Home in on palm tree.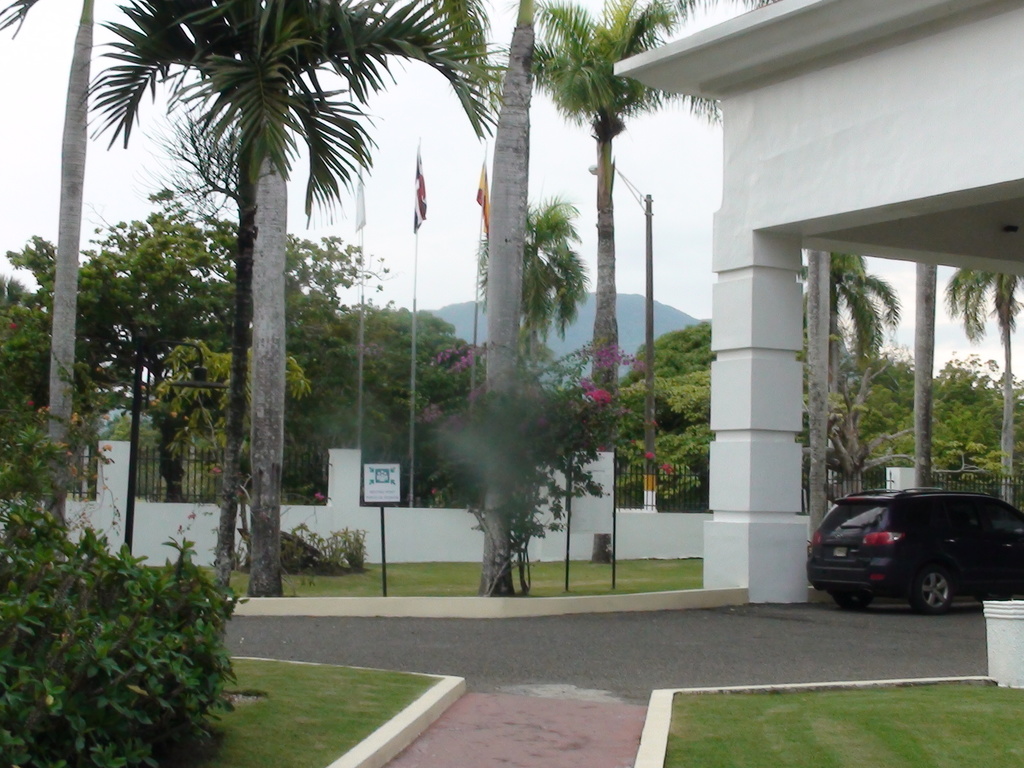
Homed in at bbox=[123, 44, 422, 596].
